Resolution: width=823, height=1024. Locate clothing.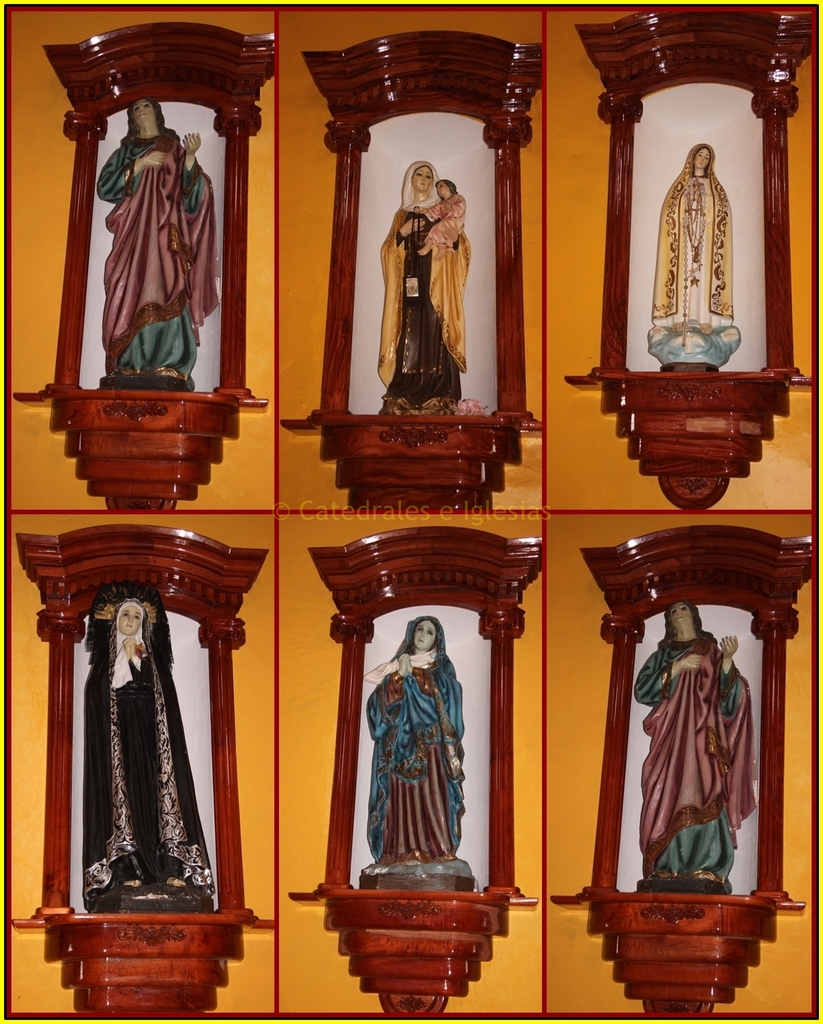
region(83, 598, 215, 915).
